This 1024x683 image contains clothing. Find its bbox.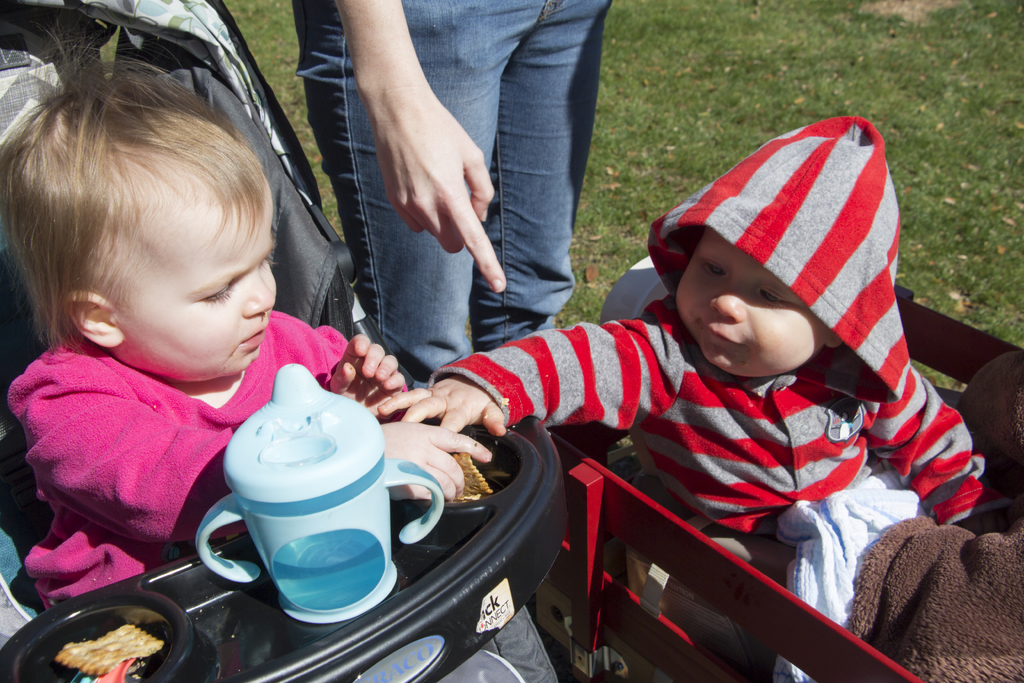
rect(432, 117, 1014, 534).
